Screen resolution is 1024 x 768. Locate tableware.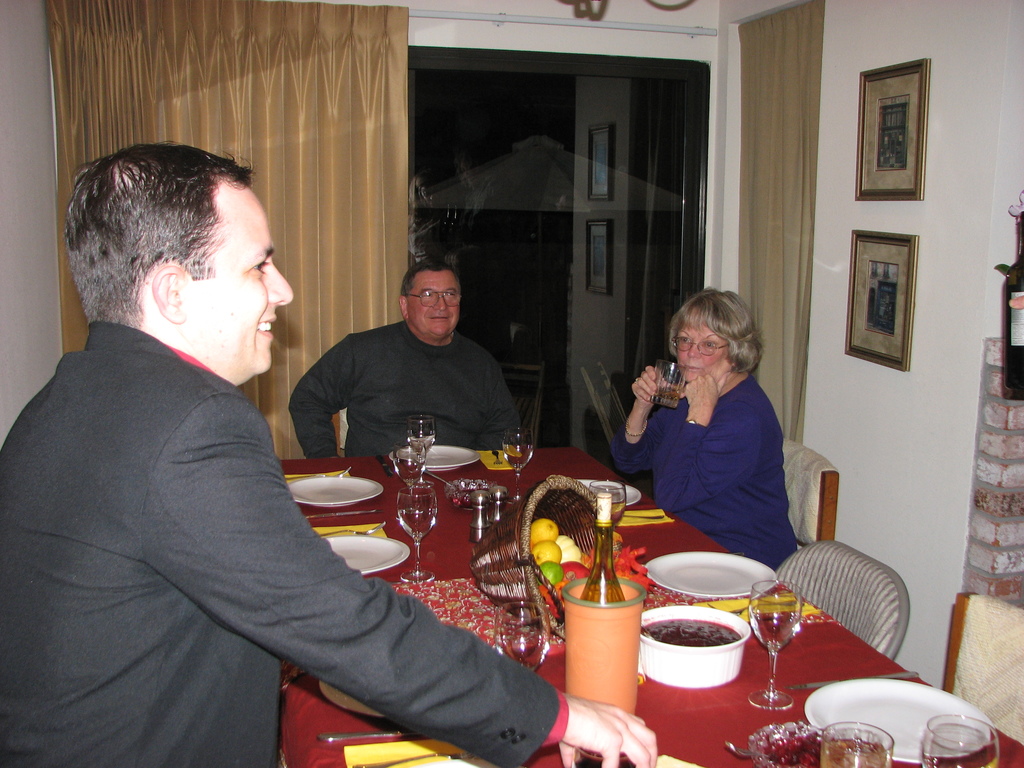
box=[320, 673, 381, 722].
